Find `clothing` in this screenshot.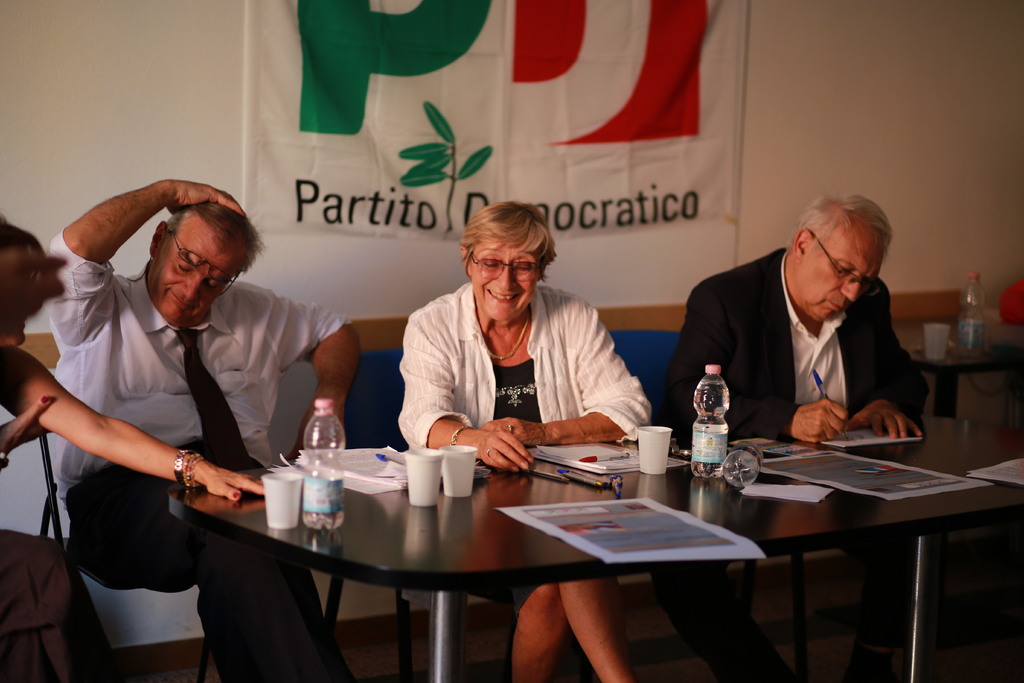
The bounding box for `clothing` is [669, 251, 926, 682].
